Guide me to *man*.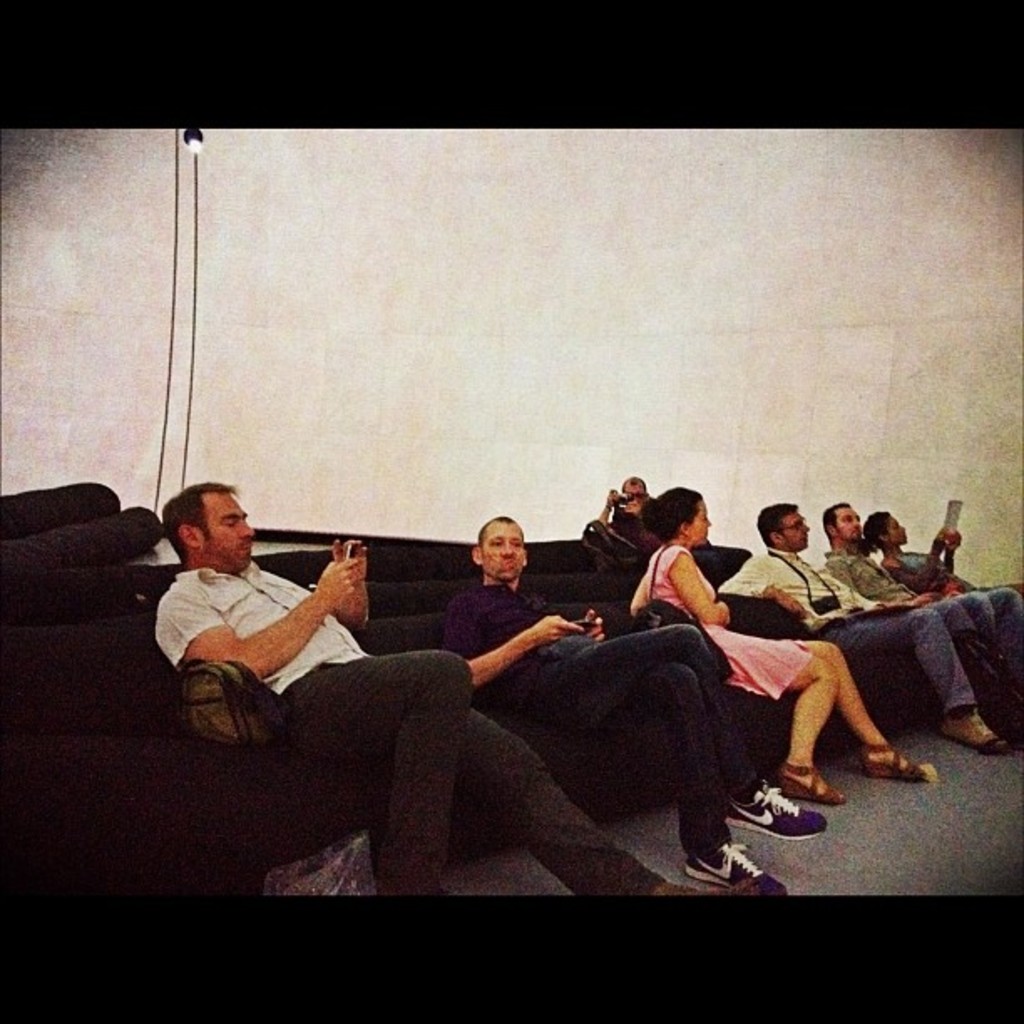
Guidance: [left=594, top=475, right=671, bottom=559].
